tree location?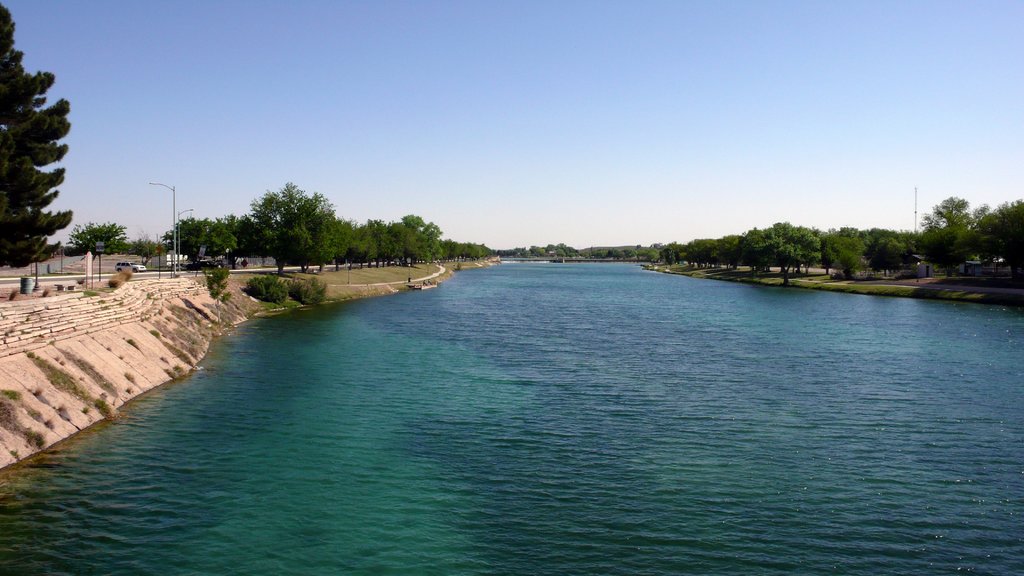
[x1=644, y1=221, x2=913, y2=292]
